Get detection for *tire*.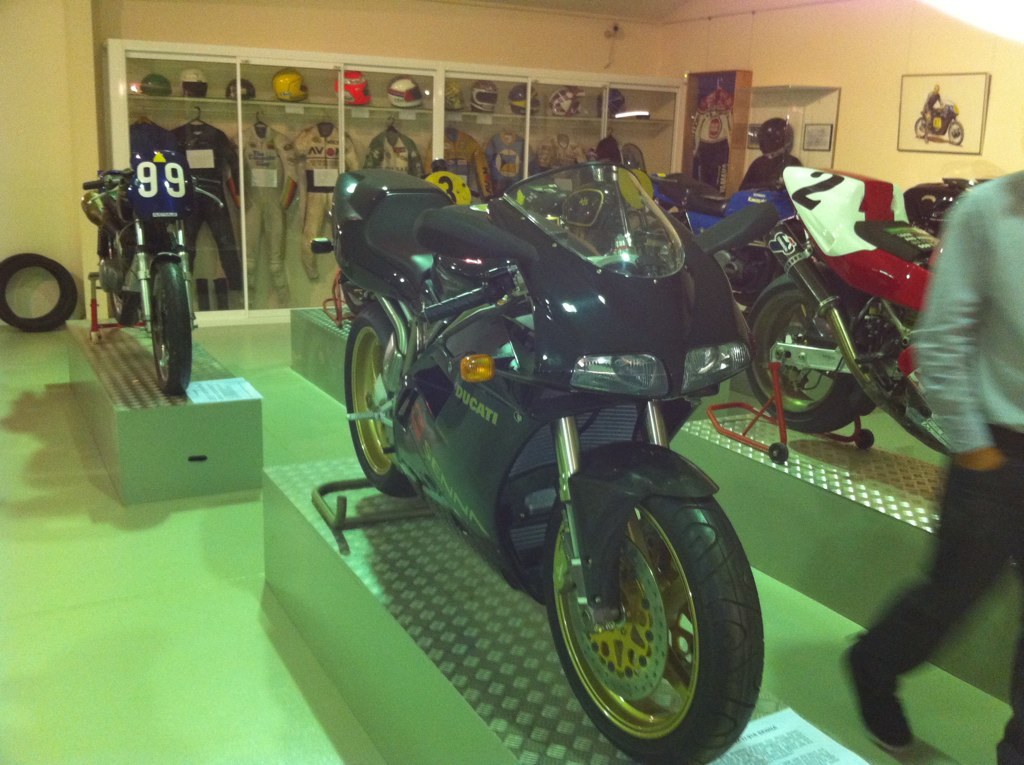
Detection: crop(916, 116, 925, 136).
